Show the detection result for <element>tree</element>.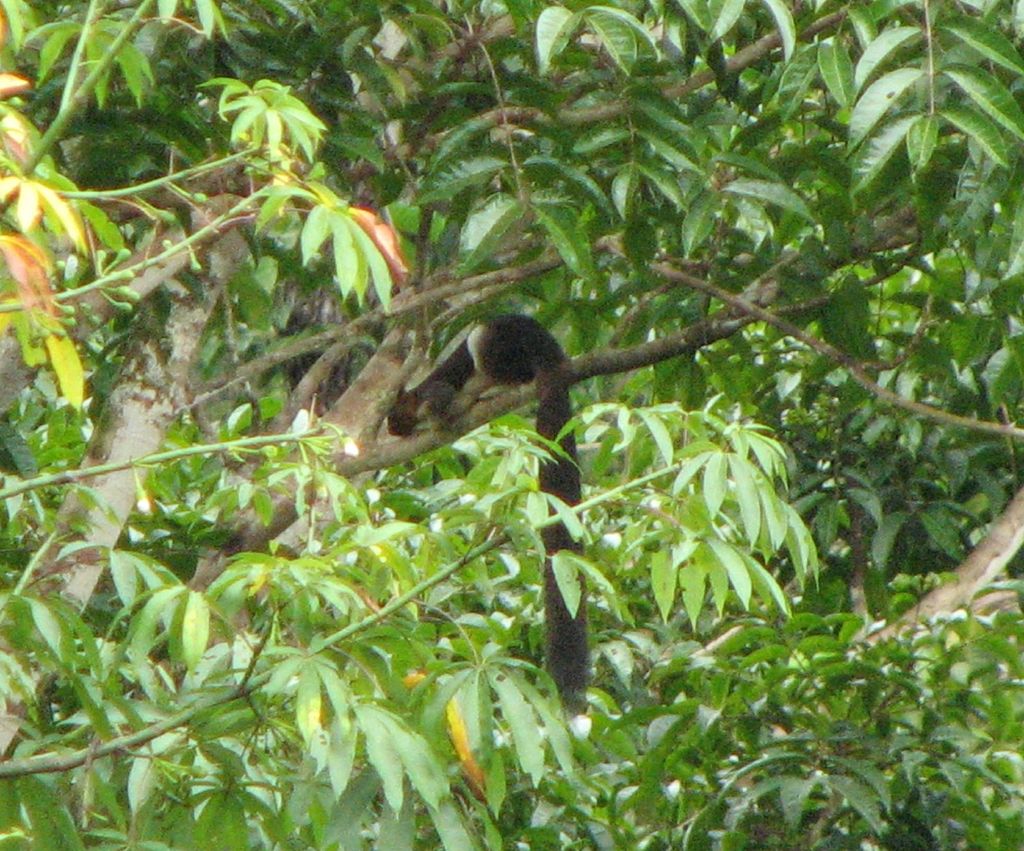
24 0 1021 833.
